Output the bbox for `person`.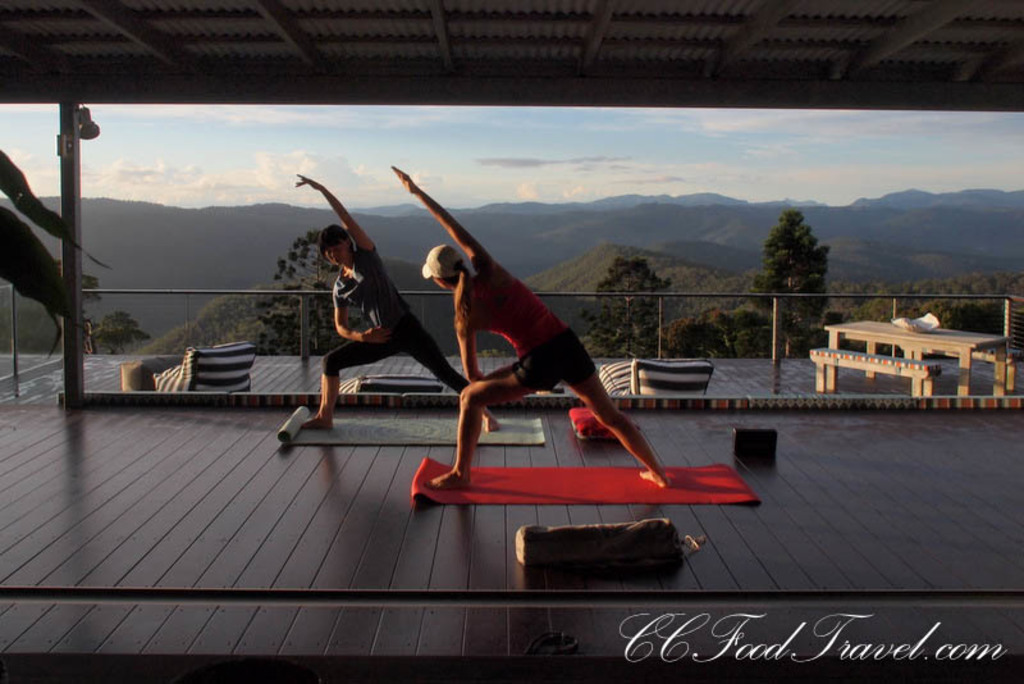
left=282, top=178, right=506, bottom=438.
